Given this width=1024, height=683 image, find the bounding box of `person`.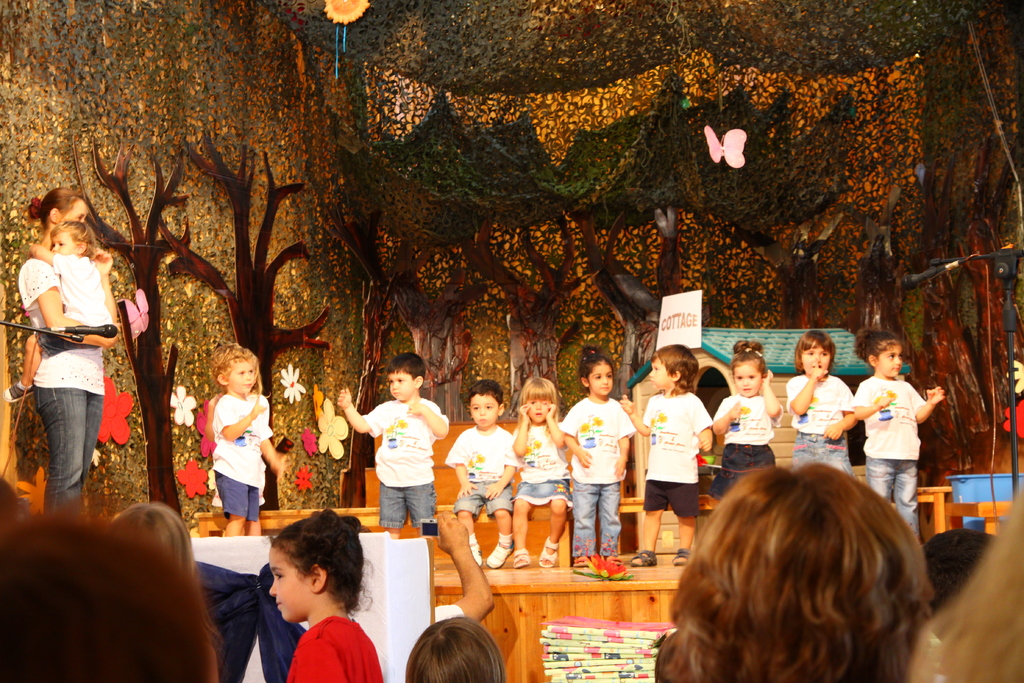
l=713, t=339, r=784, b=497.
